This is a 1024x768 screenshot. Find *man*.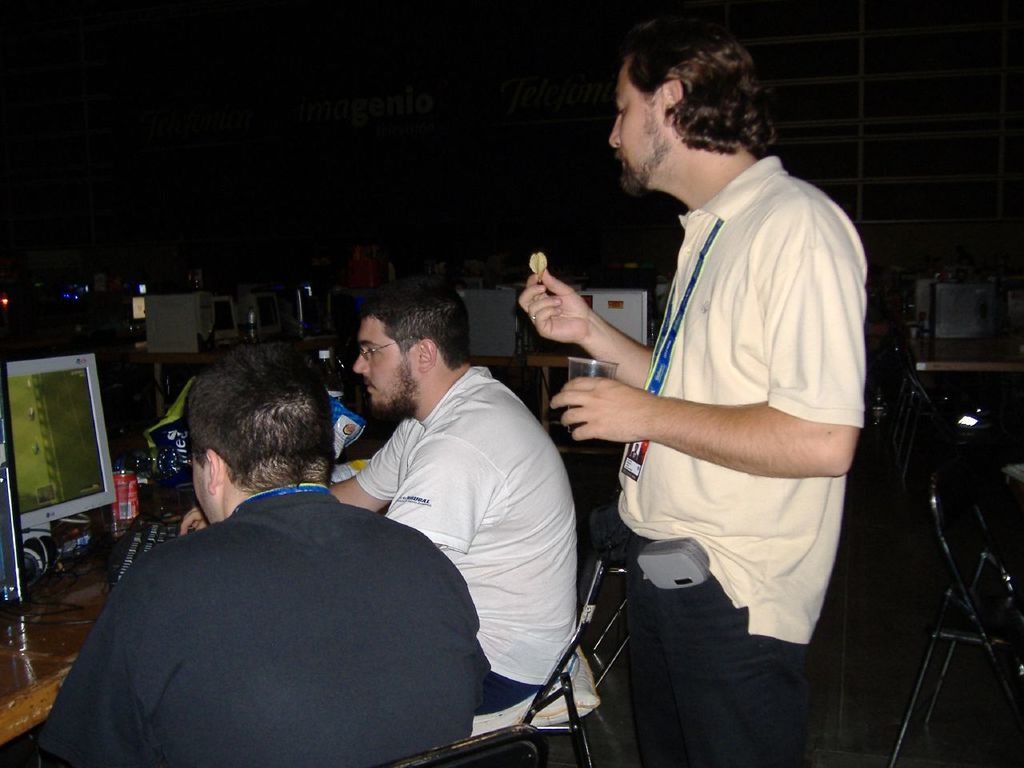
Bounding box: detection(177, 279, 577, 721).
